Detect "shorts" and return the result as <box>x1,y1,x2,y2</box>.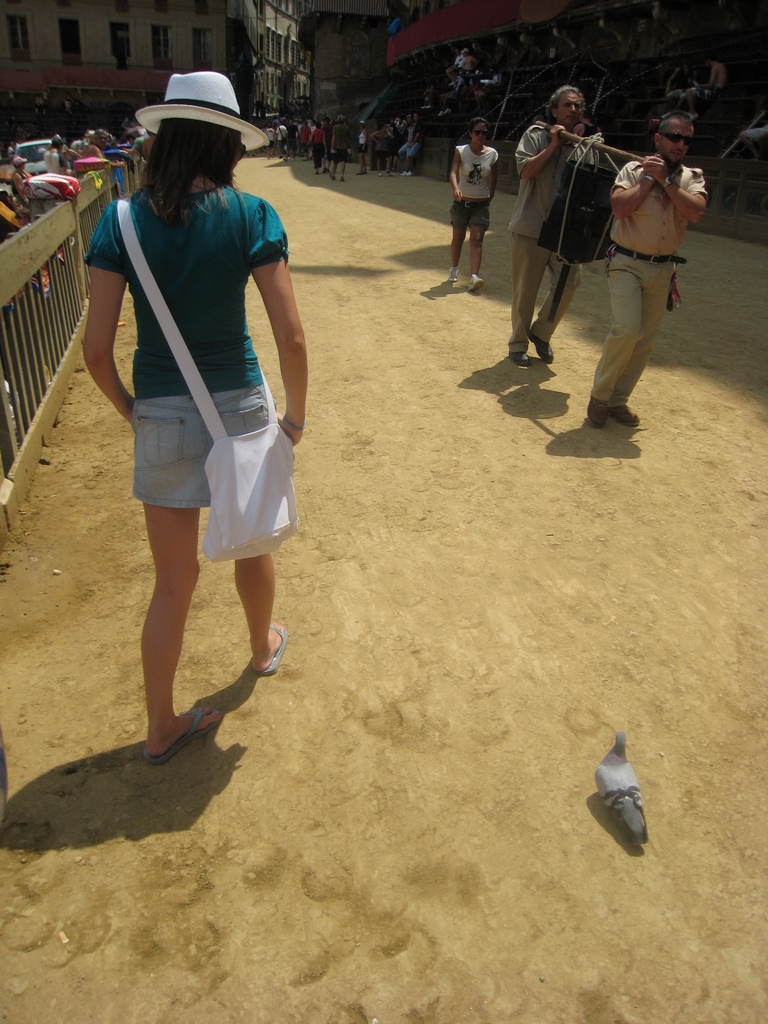
<box>331,151,348,161</box>.
